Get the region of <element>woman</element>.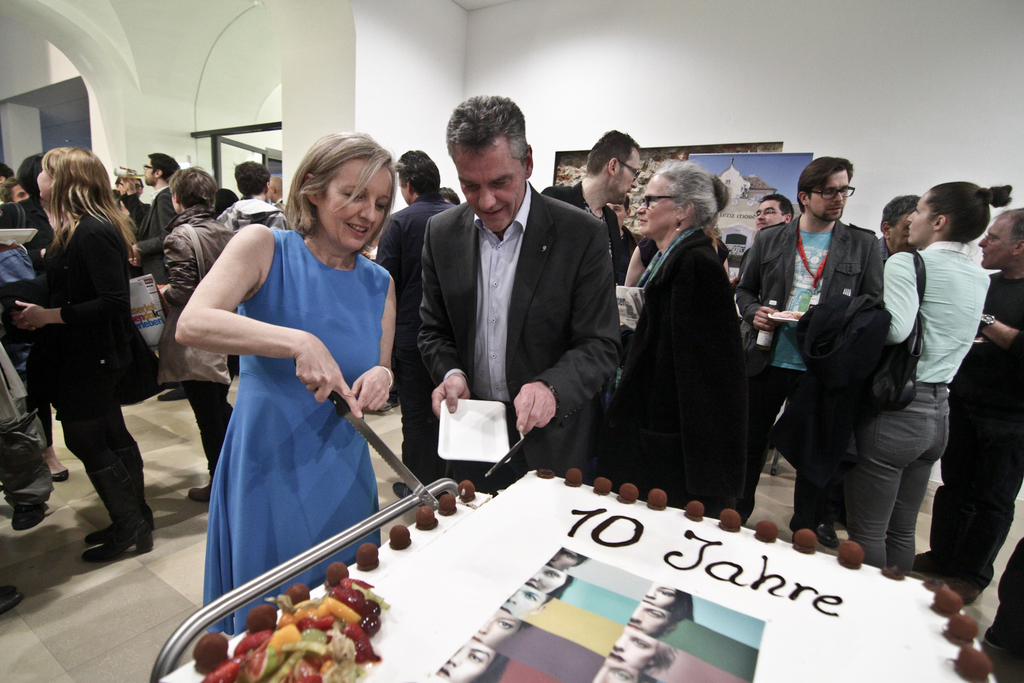
<region>179, 135, 403, 627</region>.
